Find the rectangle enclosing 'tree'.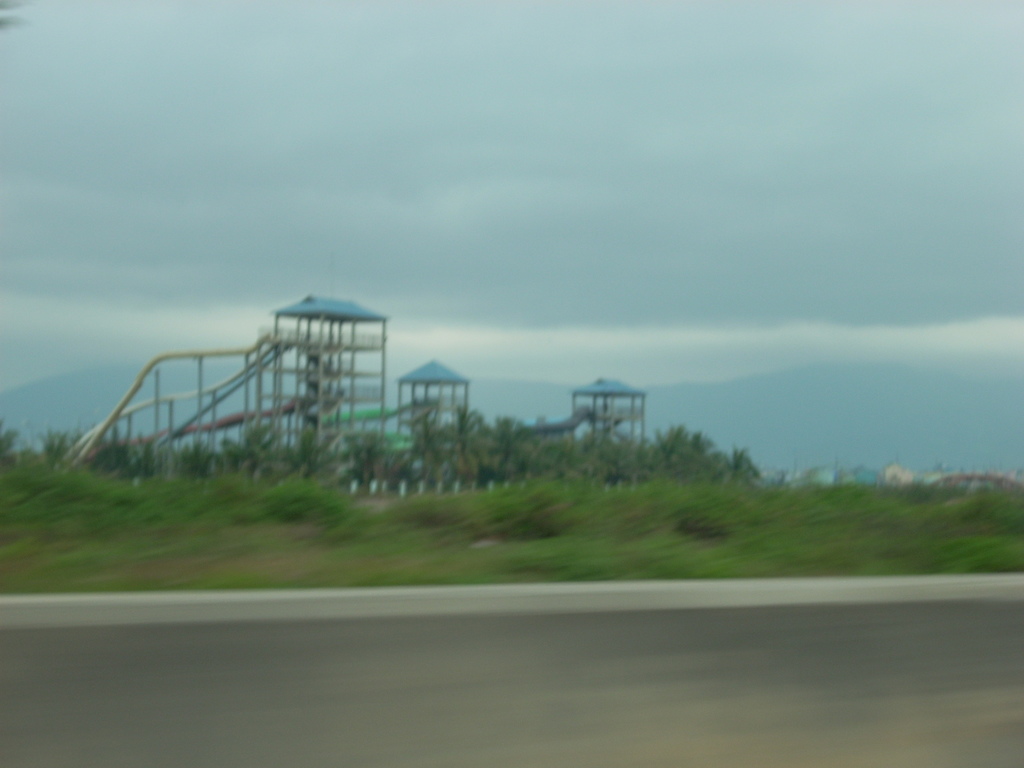
278:423:340:476.
